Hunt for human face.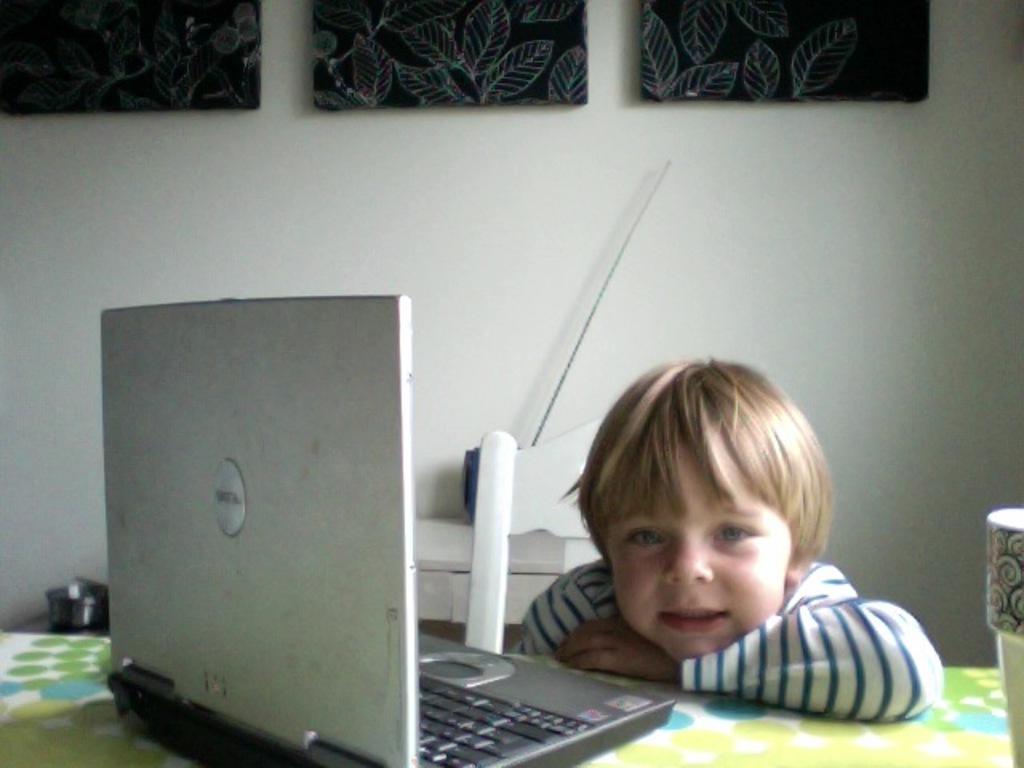
Hunted down at (x1=610, y1=432, x2=795, y2=662).
